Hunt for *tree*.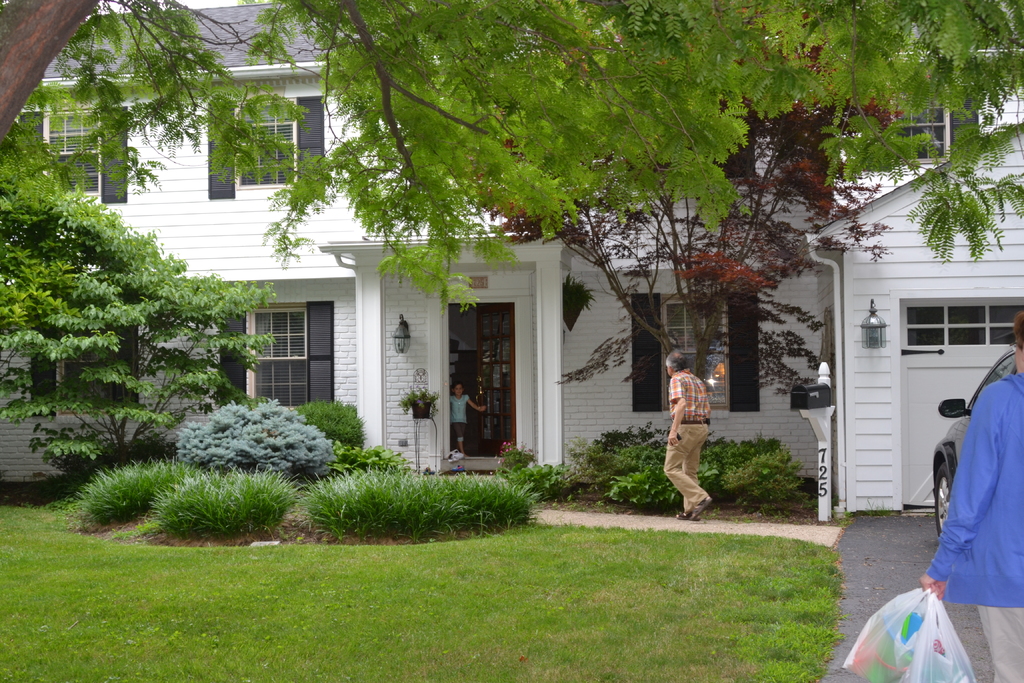
Hunted down at x1=0 y1=0 x2=1023 y2=464.
